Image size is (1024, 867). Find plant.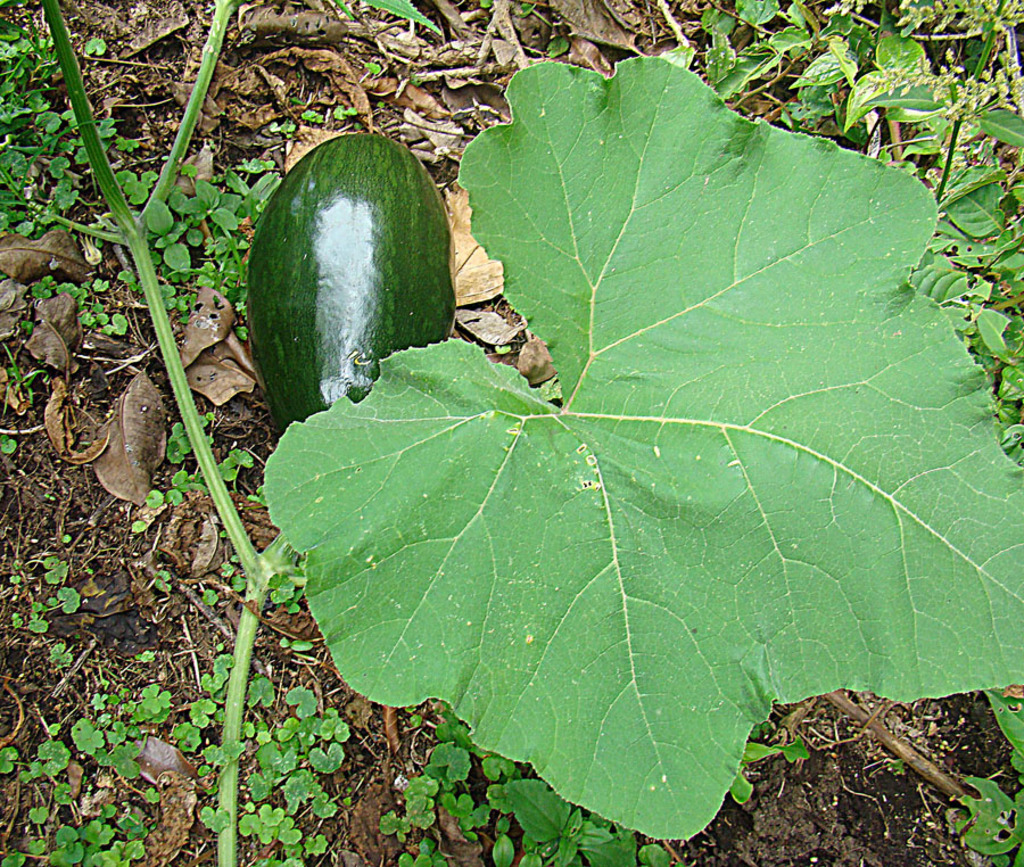
box(15, 613, 19, 629).
